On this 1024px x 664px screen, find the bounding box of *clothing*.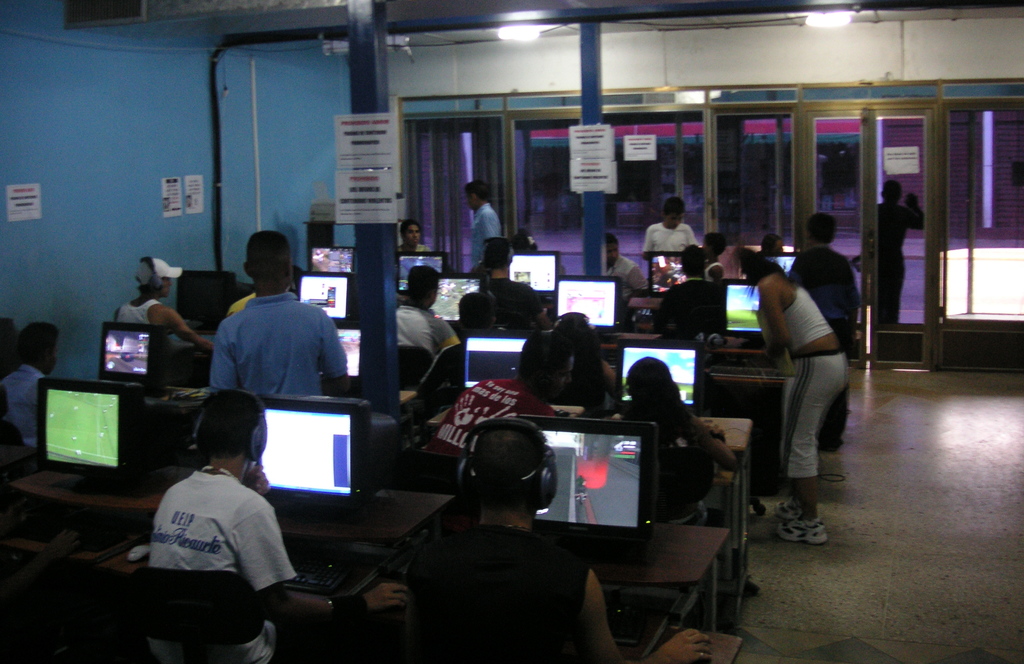
Bounding box: [870,204,929,321].
